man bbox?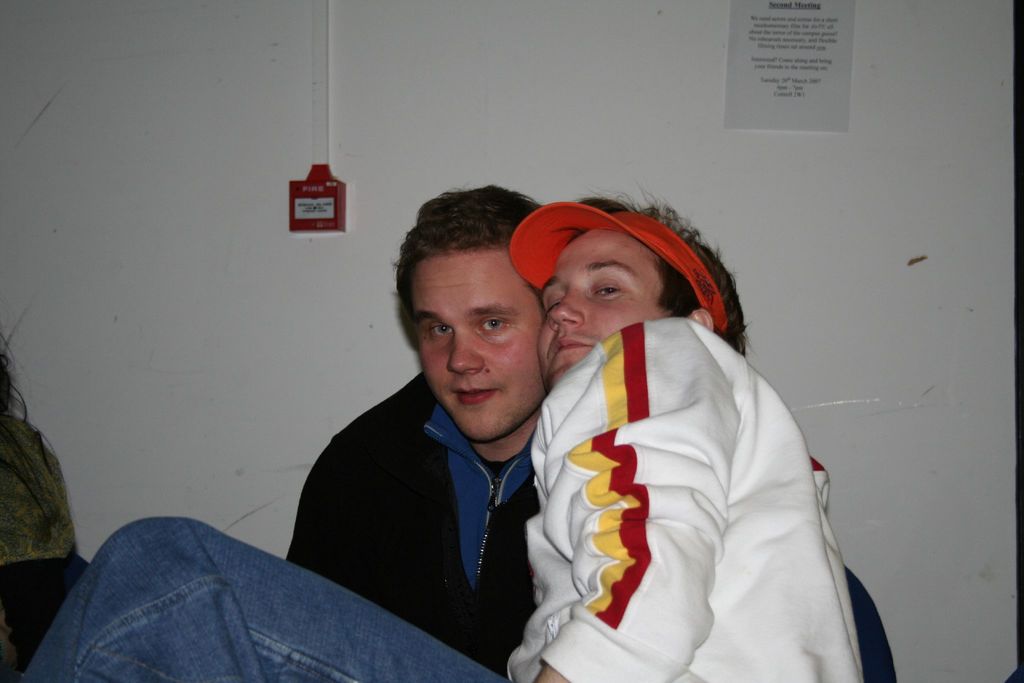
[280, 182, 893, 682]
